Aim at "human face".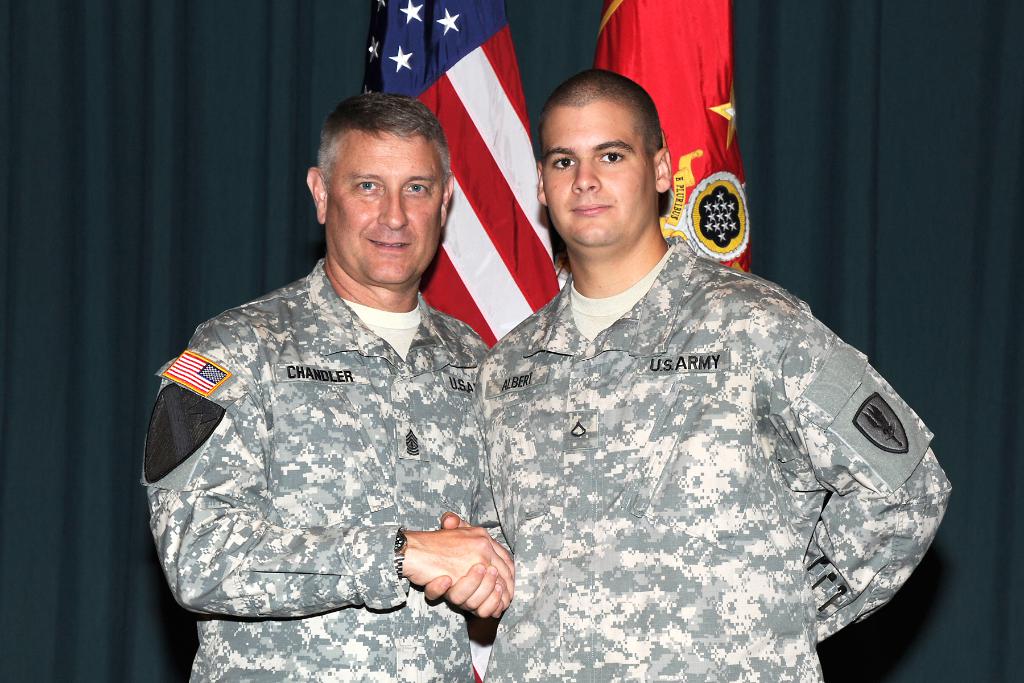
Aimed at bbox(540, 94, 651, 255).
